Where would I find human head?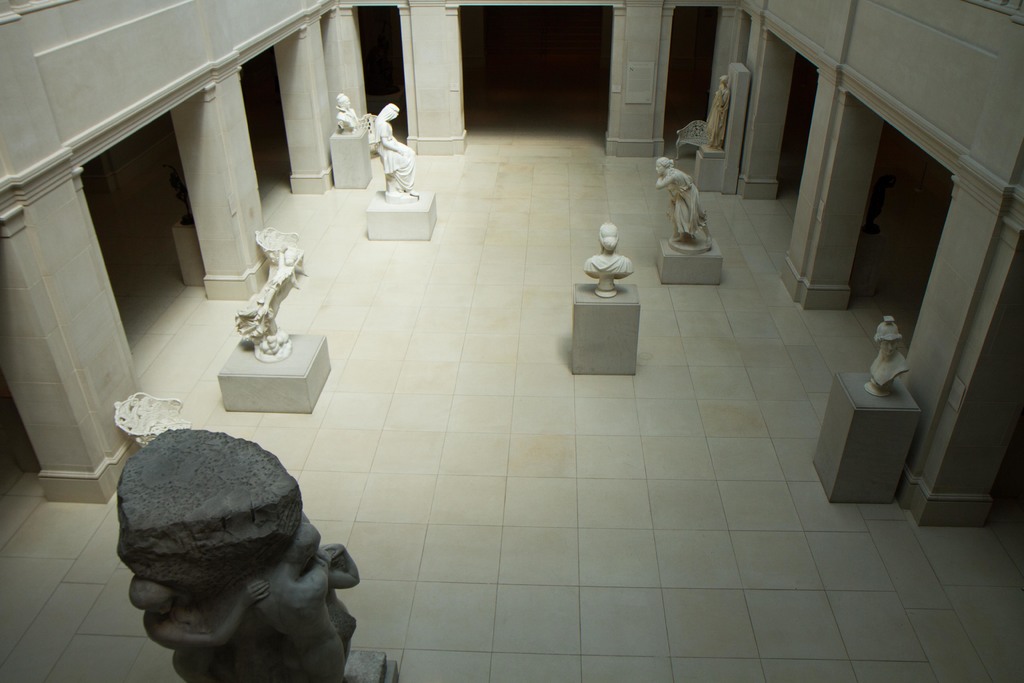
At (x1=335, y1=90, x2=350, y2=111).
